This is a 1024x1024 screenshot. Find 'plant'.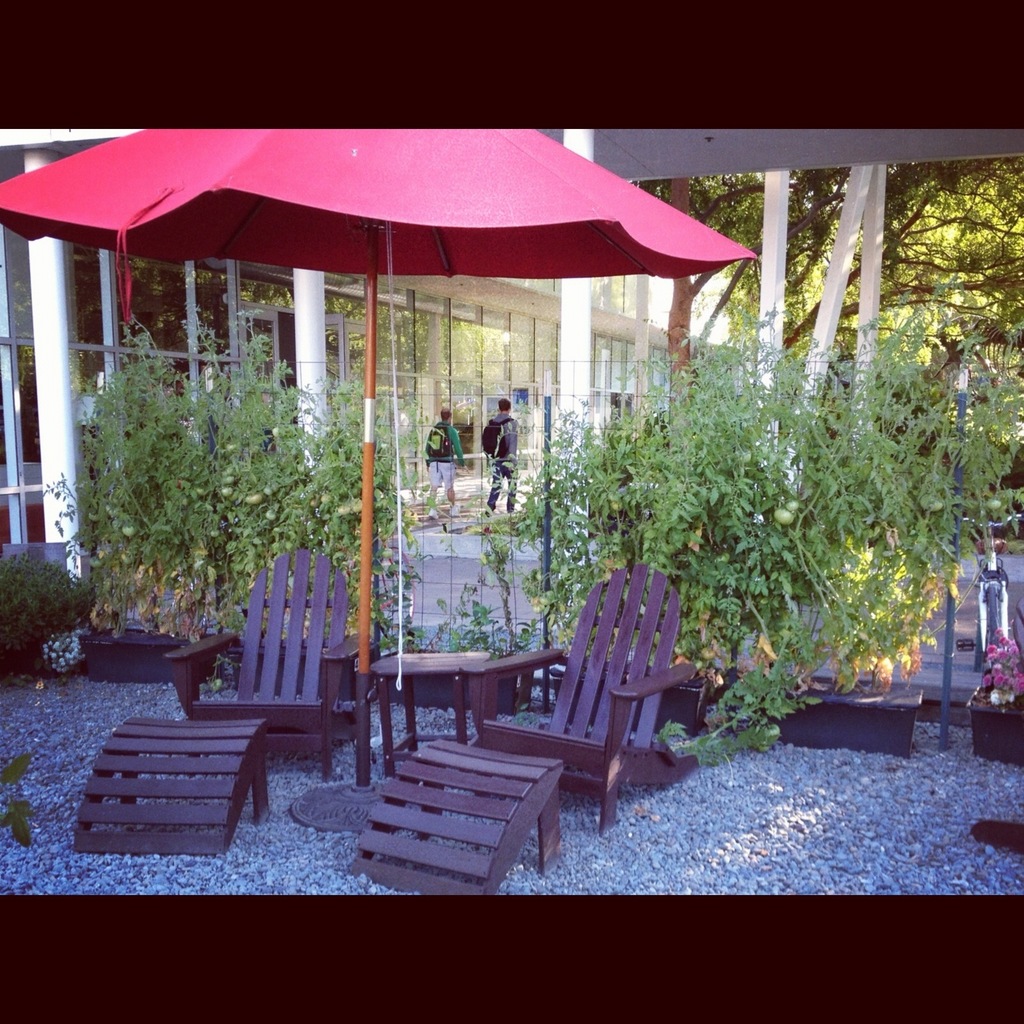
Bounding box: select_region(556, 239, 1011, 739).
